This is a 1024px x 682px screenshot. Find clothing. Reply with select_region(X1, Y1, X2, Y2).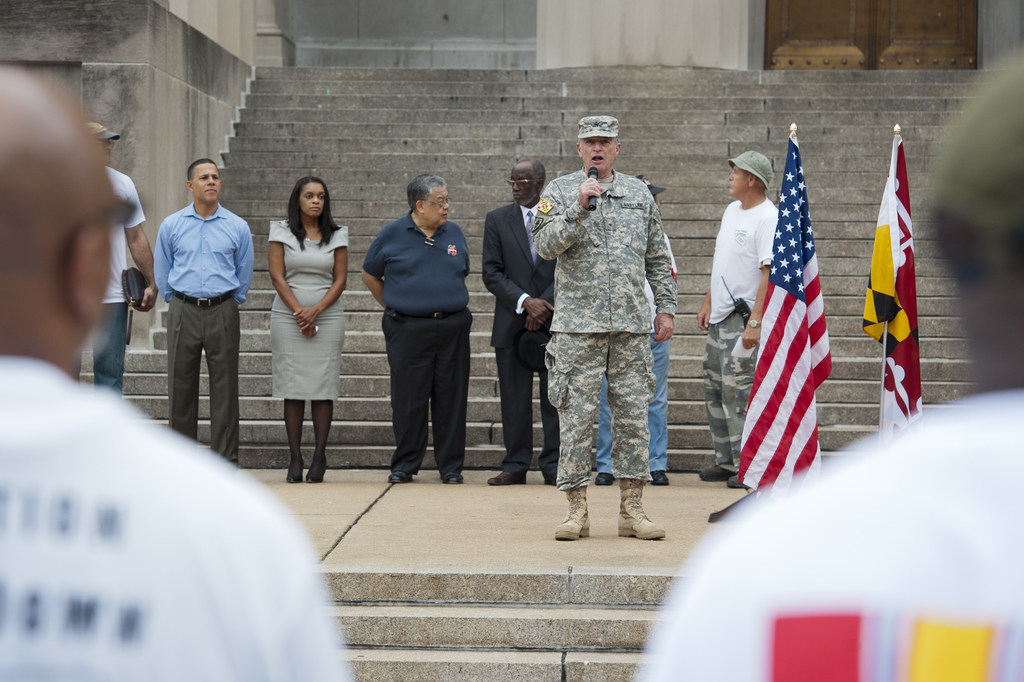
select_region(529, 171, 682, 493).
